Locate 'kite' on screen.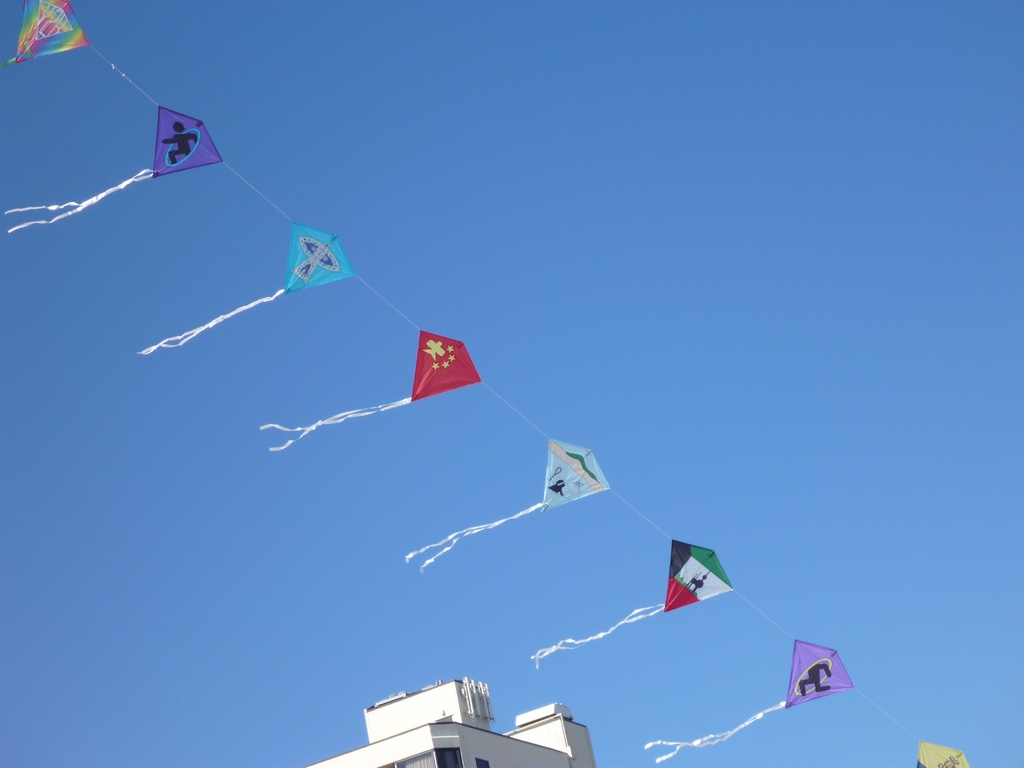
On screen at left=136, top=222, right=358, bottom=355.
